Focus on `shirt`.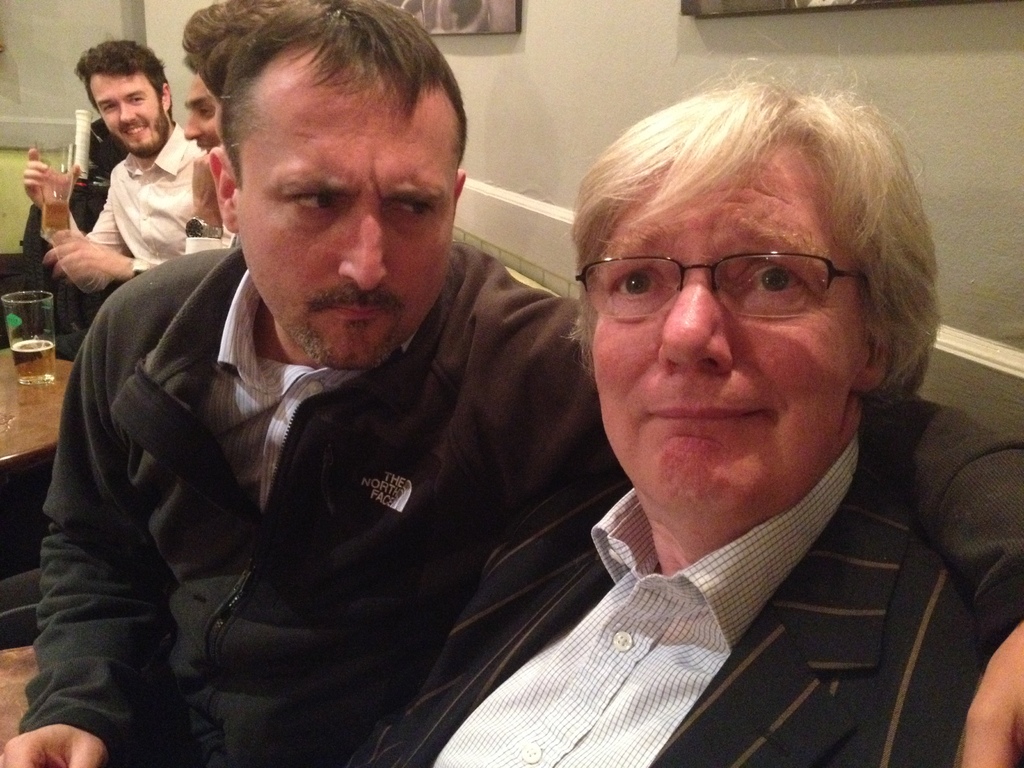
Focused at bbox=(435, 435, 859, 766).
